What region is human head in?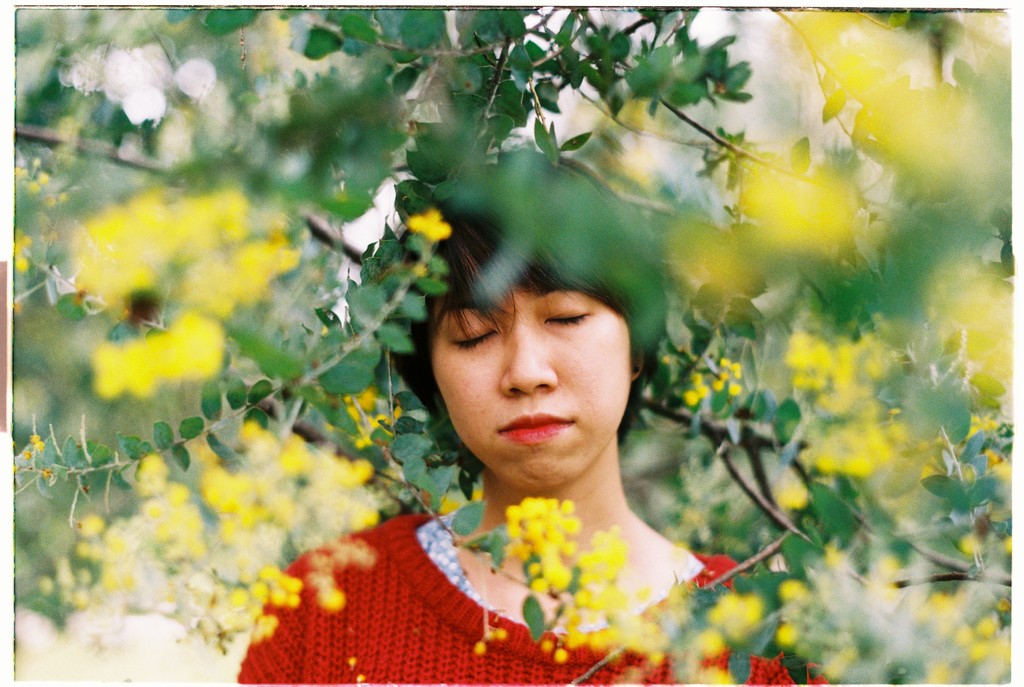
left=380, top=212, right=650, bottom=489.
